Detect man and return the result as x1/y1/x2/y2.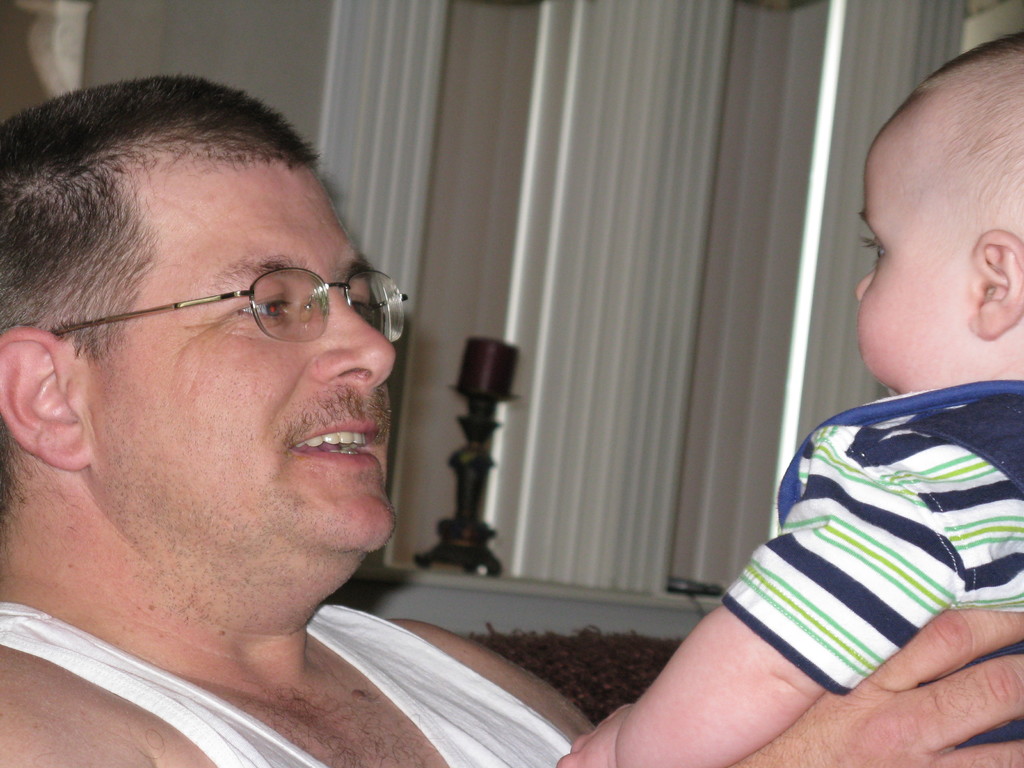
0/70/1023/767.
